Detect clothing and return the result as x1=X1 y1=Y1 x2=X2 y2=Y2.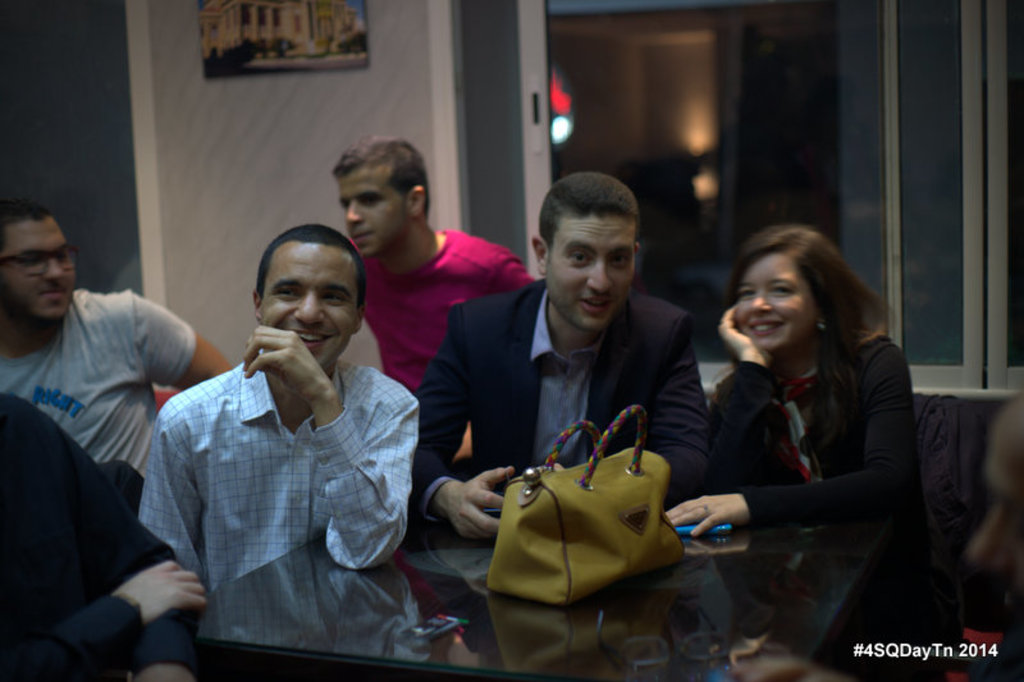
x1=142 y1=360 x2=424 y2=645.
